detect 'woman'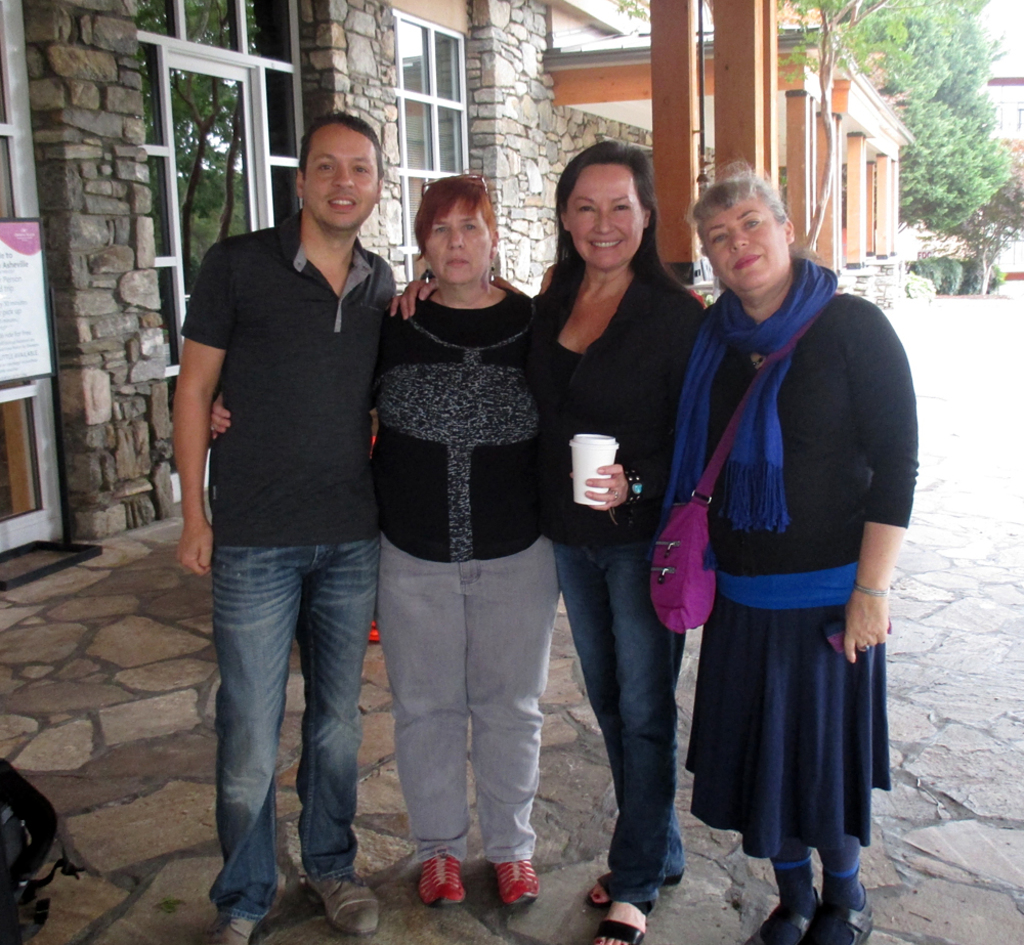
select_region(393, 134, 710, 944)
